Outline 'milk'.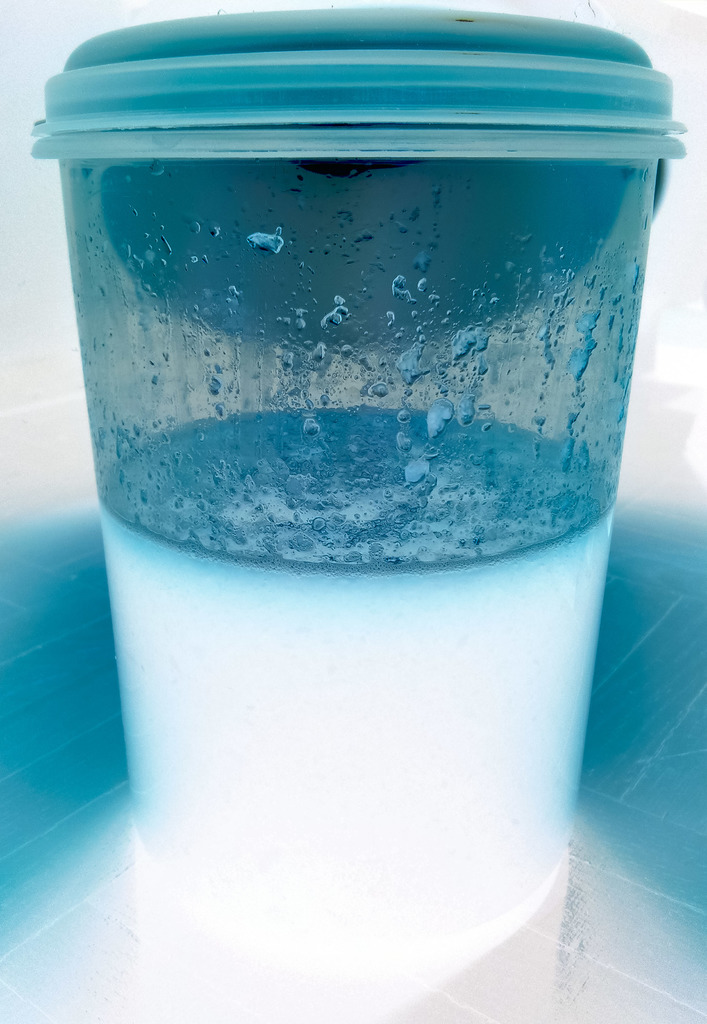
Outline: select_region(97, 410, 614, 936).
